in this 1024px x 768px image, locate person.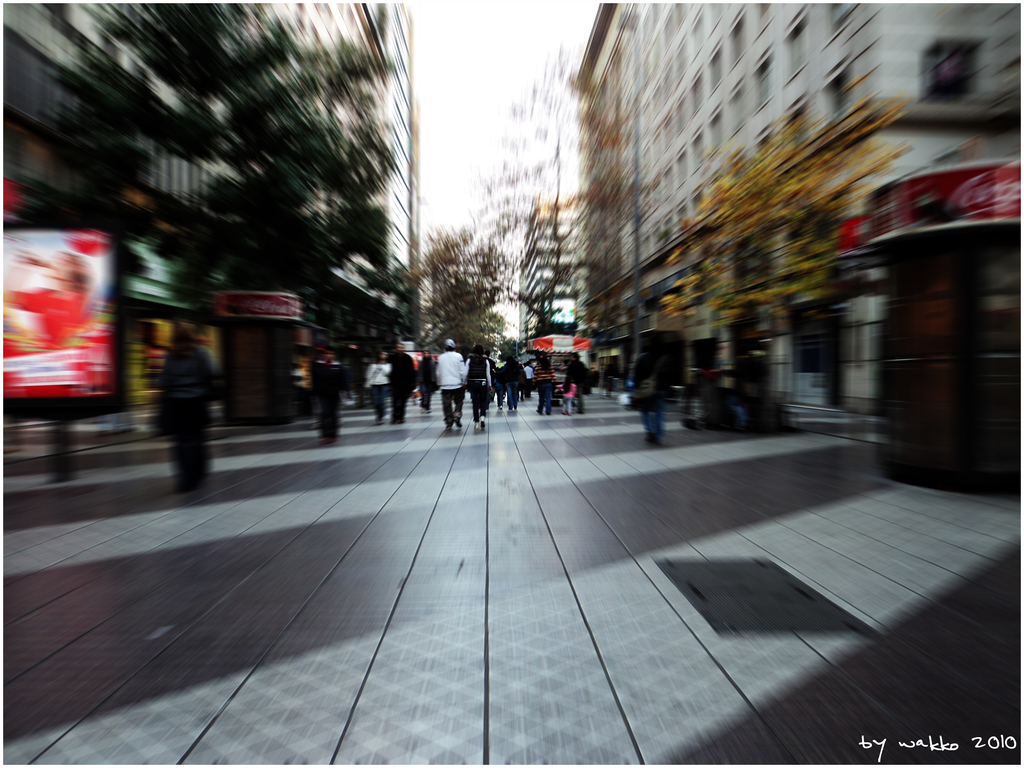
Bounding box: pyautogui.locateOnScreen(490, 347, 508, 409).
